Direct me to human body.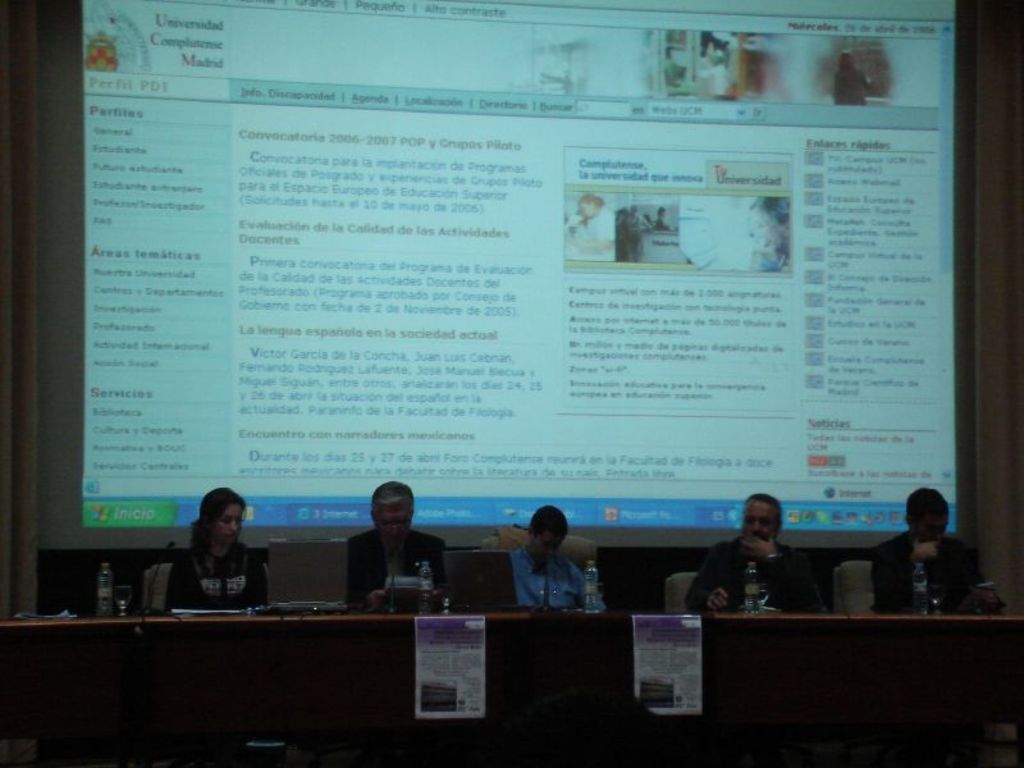
Direction: box(832, 49, 873, 105).
